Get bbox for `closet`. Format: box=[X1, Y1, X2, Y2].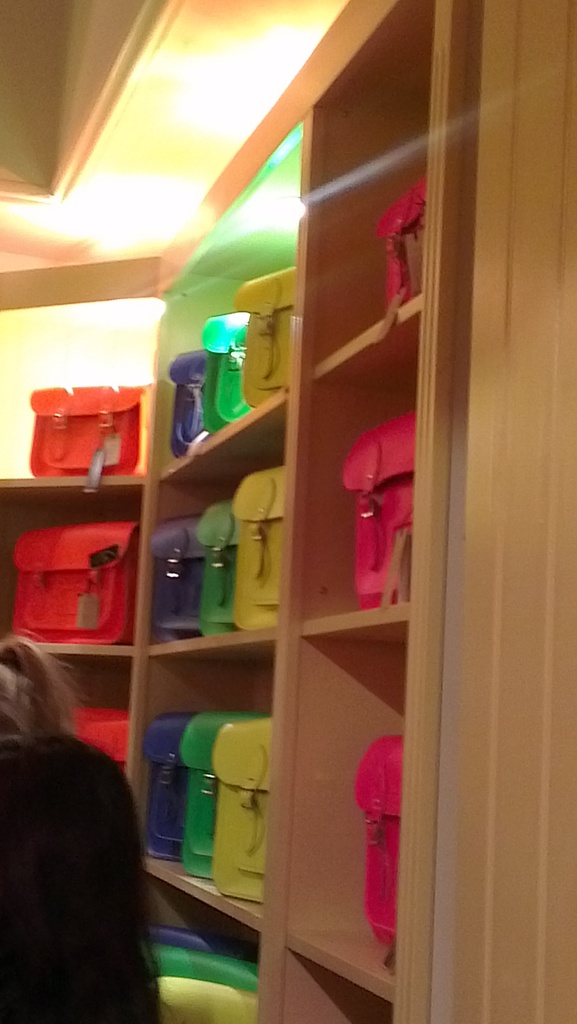
box=[2, 83, 461, 1016].
